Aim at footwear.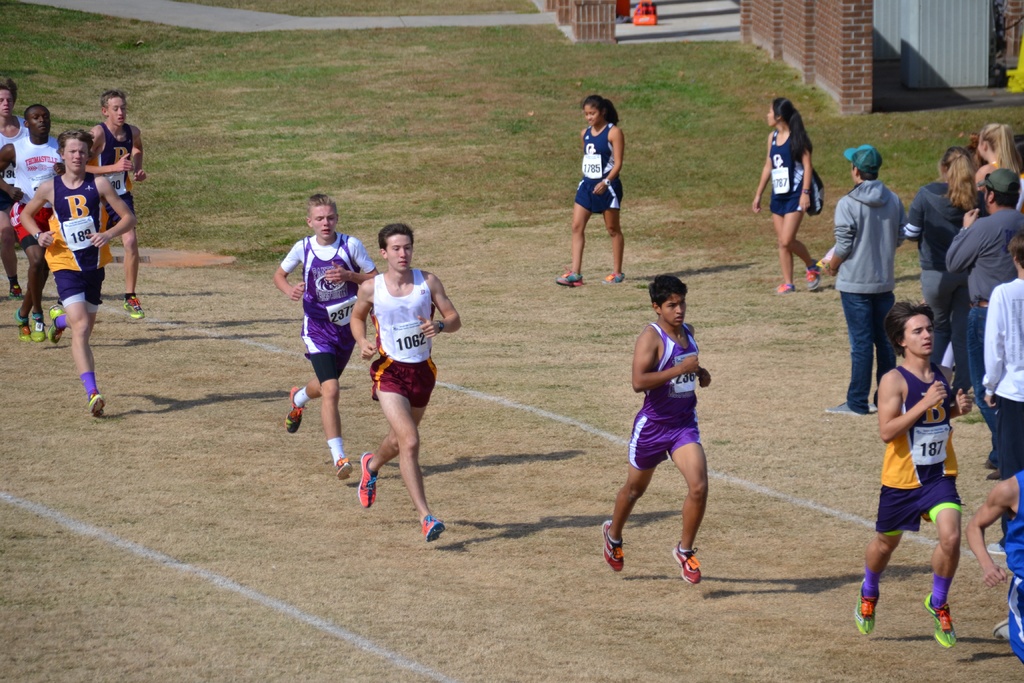
Aimed at [left=830, top=403, right=861, bottom=414].
